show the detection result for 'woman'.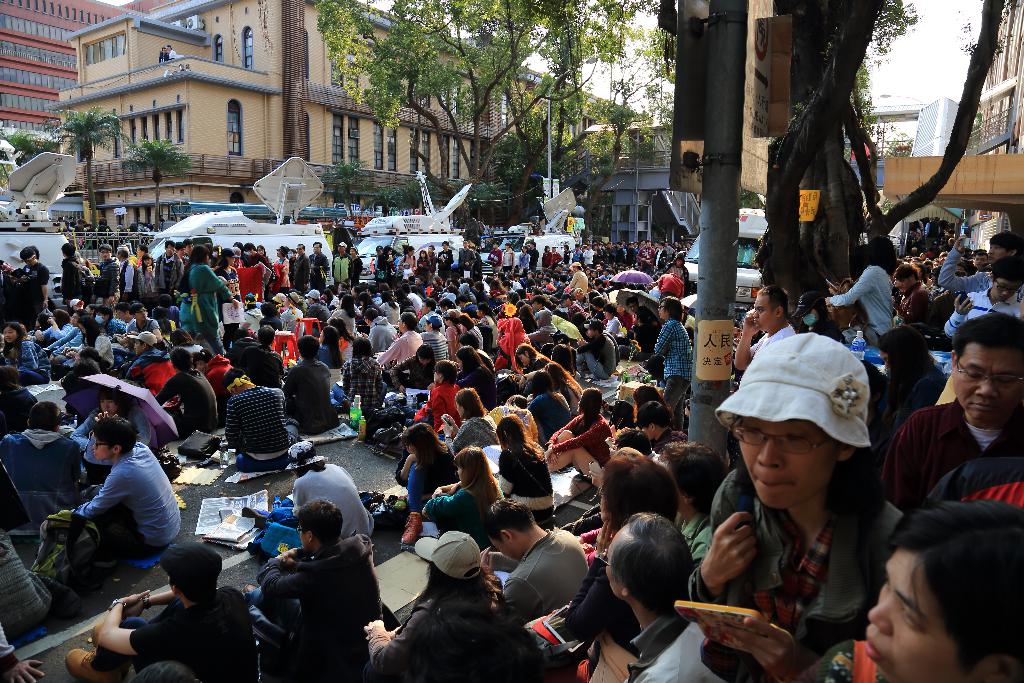
rect(68, 384, 148, 481).
